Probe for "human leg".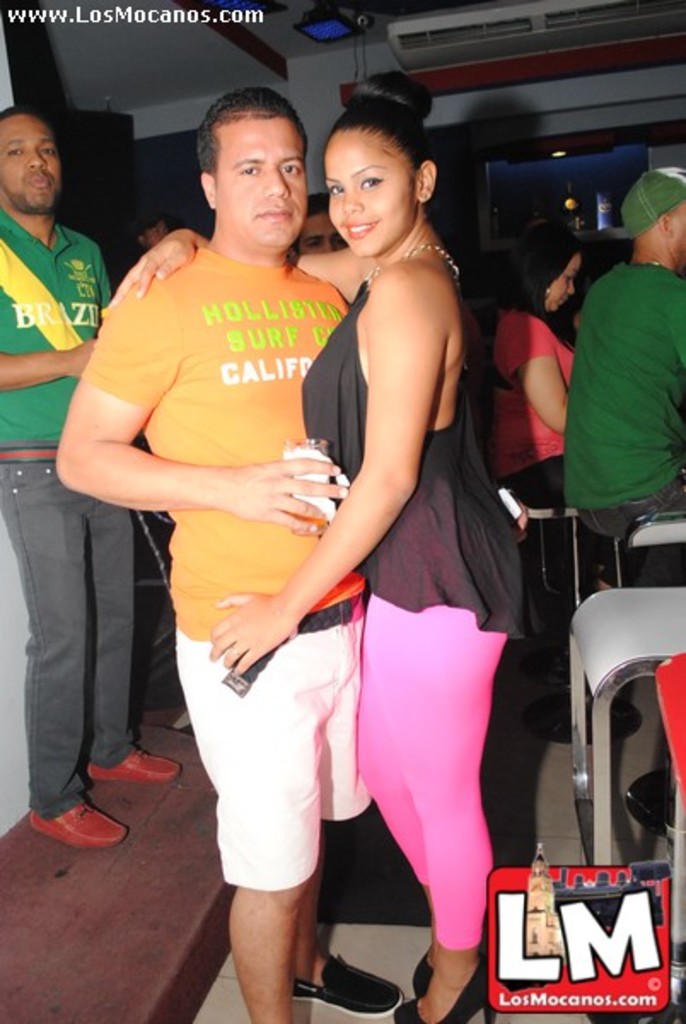
Probe result: (19,463,104,864).
